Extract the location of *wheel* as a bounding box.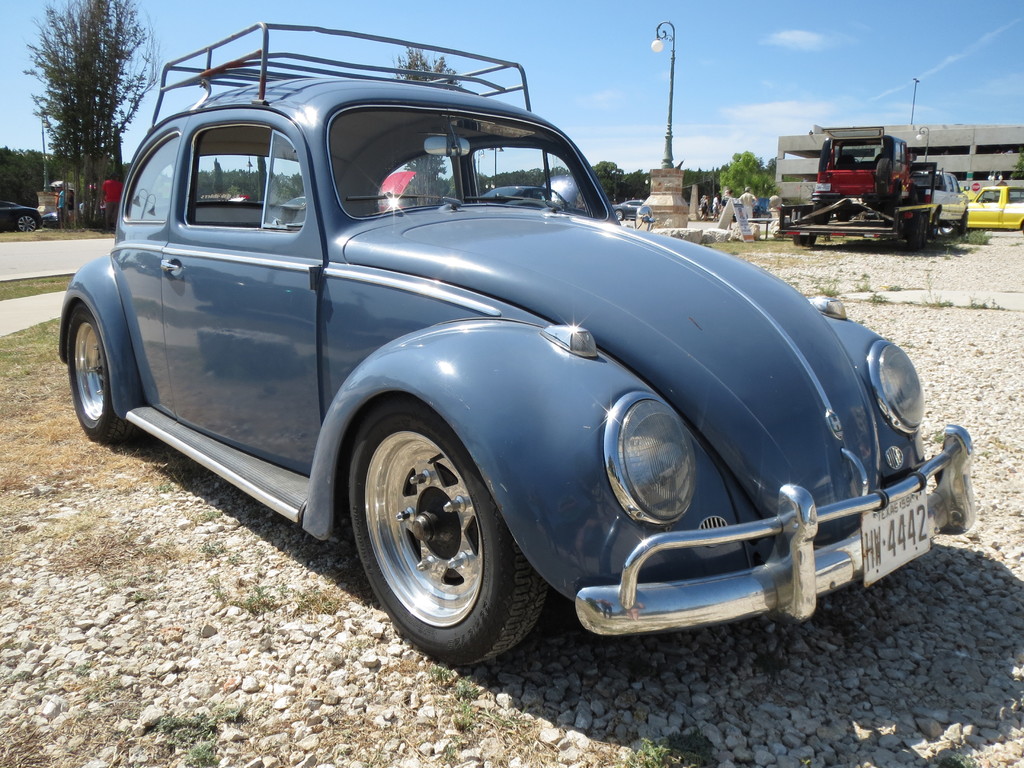
929 217 940 237.
